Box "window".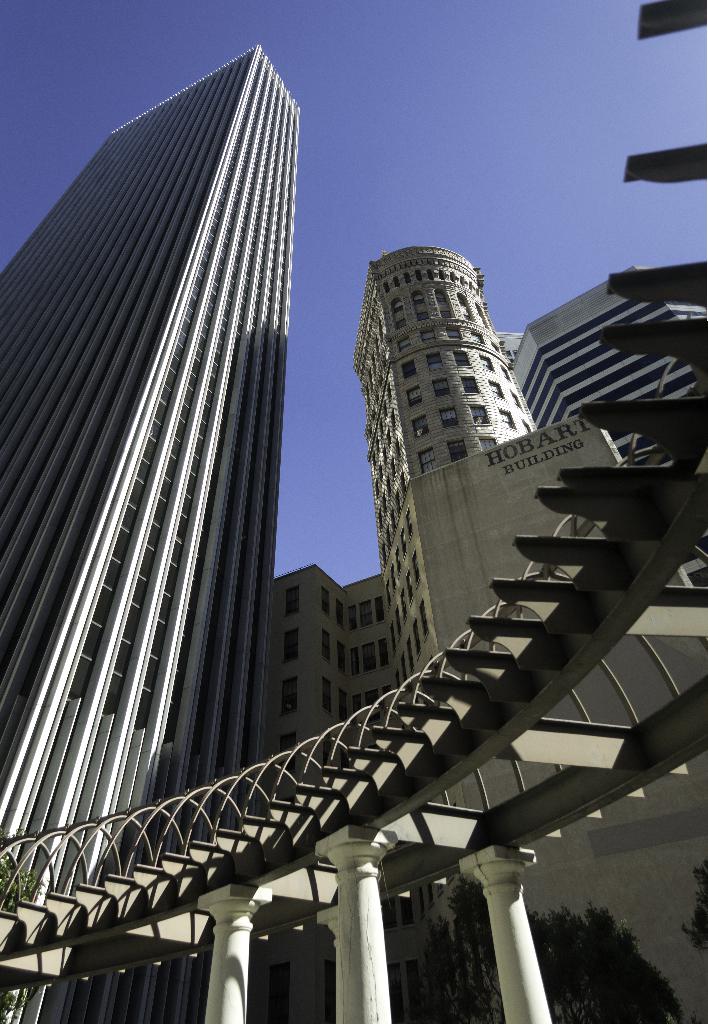
crop(458, 352, 472, 364).
